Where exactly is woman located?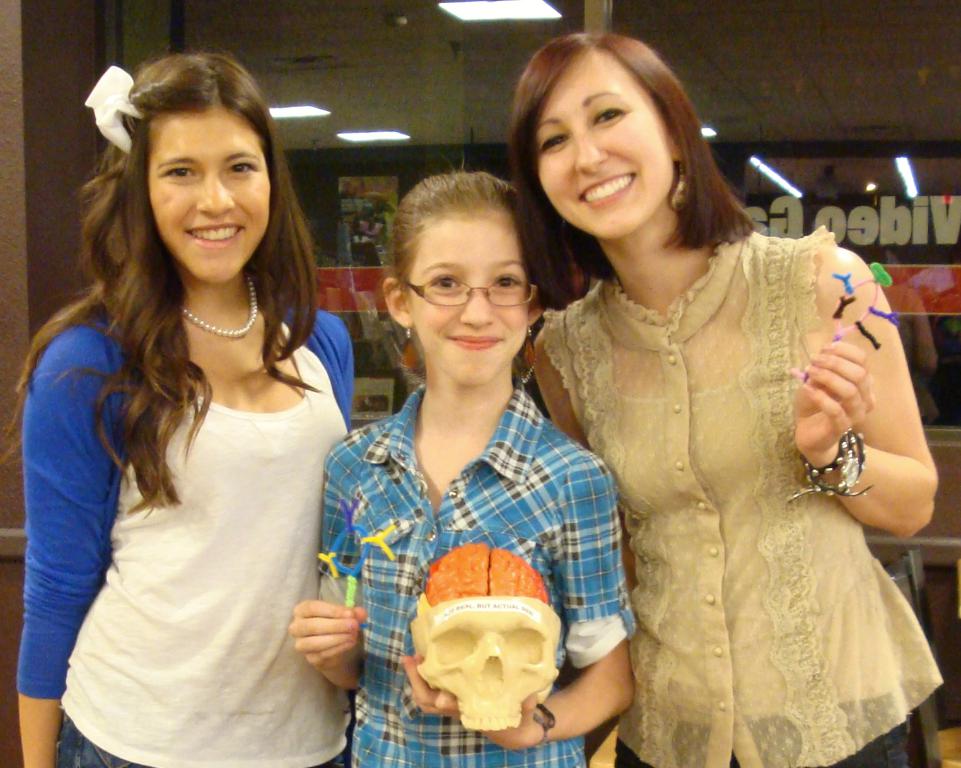
Its bounding box is bbox=[505, 35, 948, 767].
